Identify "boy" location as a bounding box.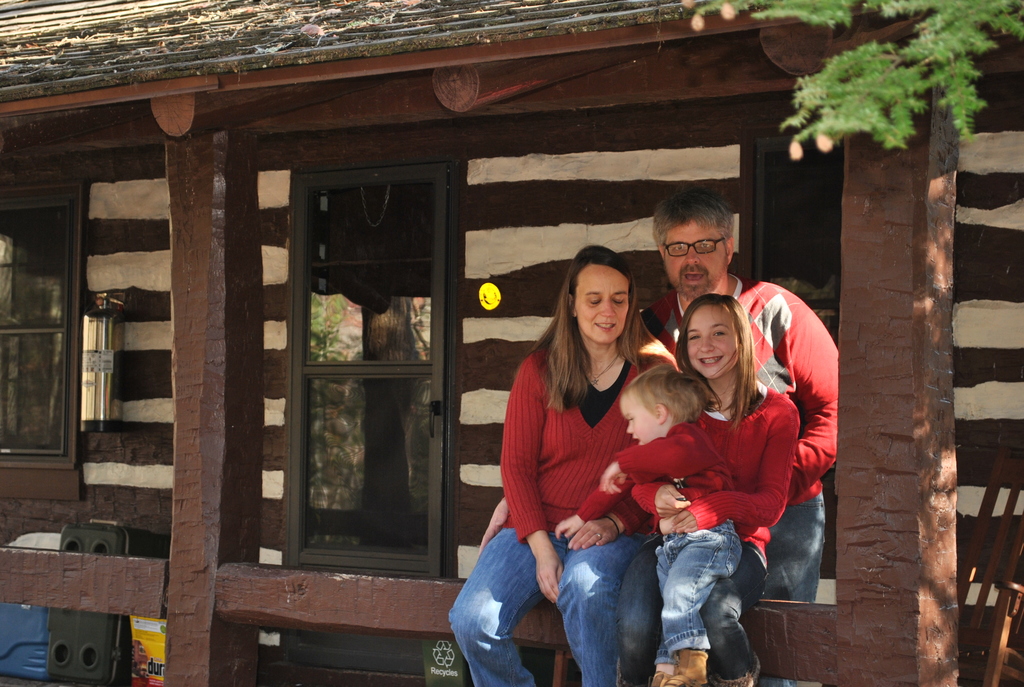
{"left": 555, "top": 362, "right": 740, "bottom": 686}.
